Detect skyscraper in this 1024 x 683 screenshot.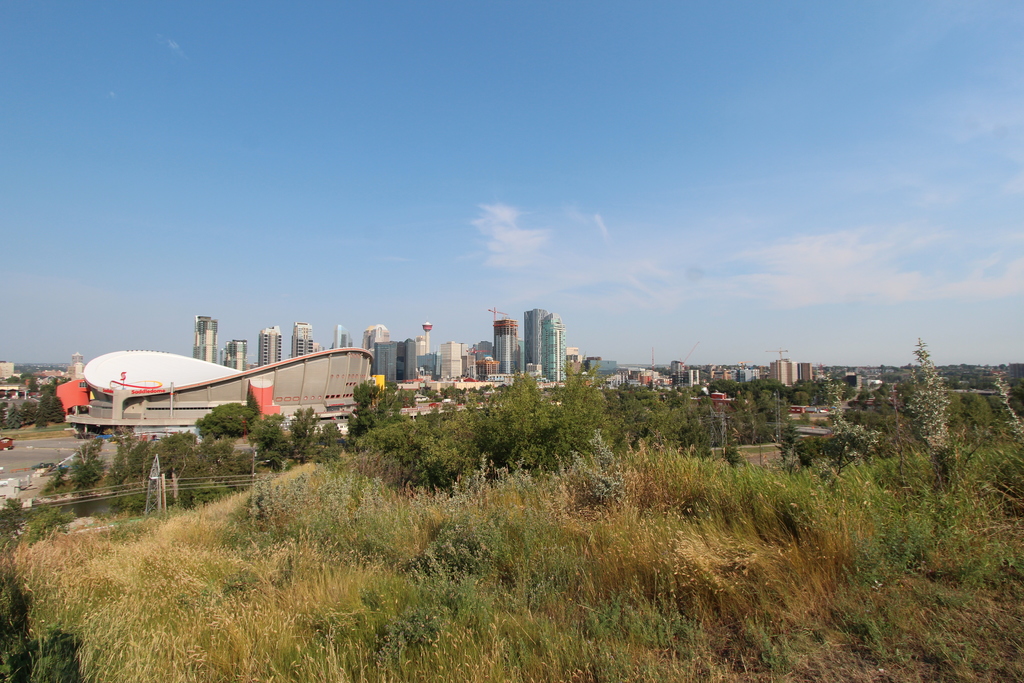
Detection: {"x1": 593, "y1": 356, "x2": 623, "y2": 390}.
